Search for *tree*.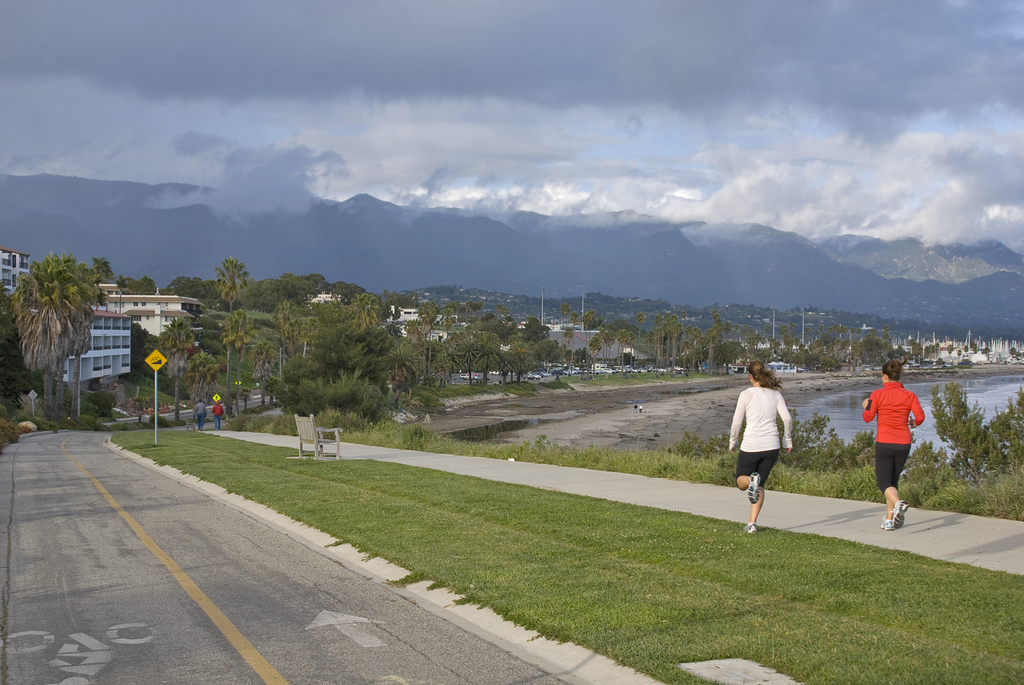
Found at left=443, top=299, right=456, bottom=306.
